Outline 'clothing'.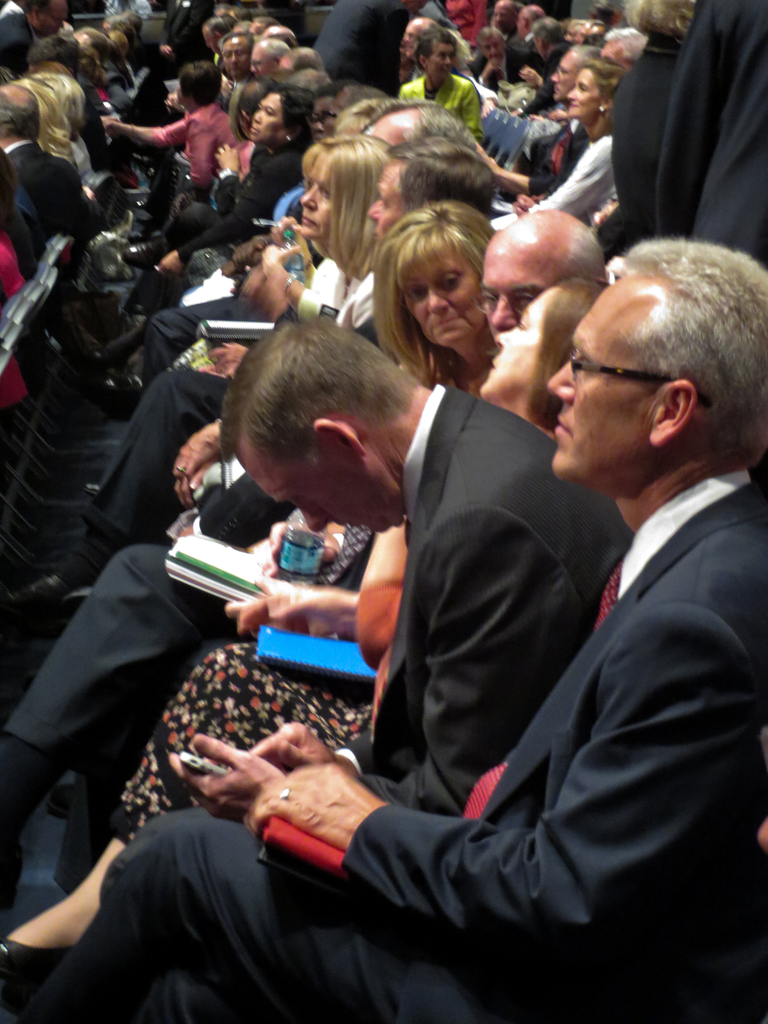
Outline: BBox(197, 470, 298, 550).
